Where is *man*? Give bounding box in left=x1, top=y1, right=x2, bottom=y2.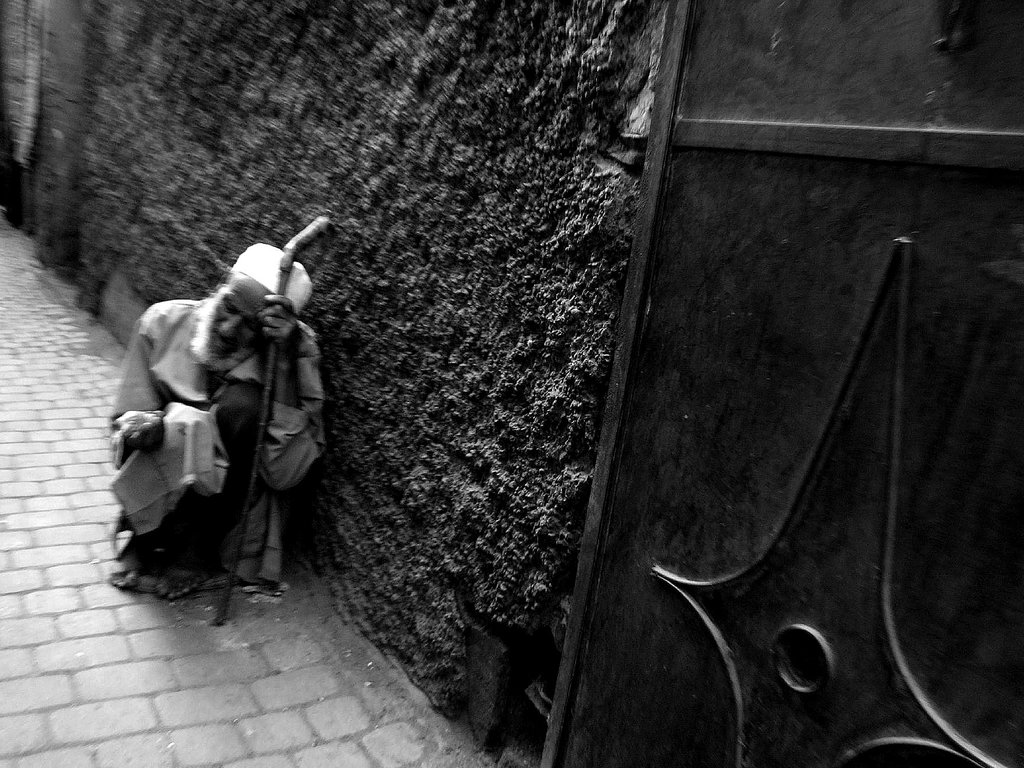
left=110, top=226, right=333, bottom=633.
